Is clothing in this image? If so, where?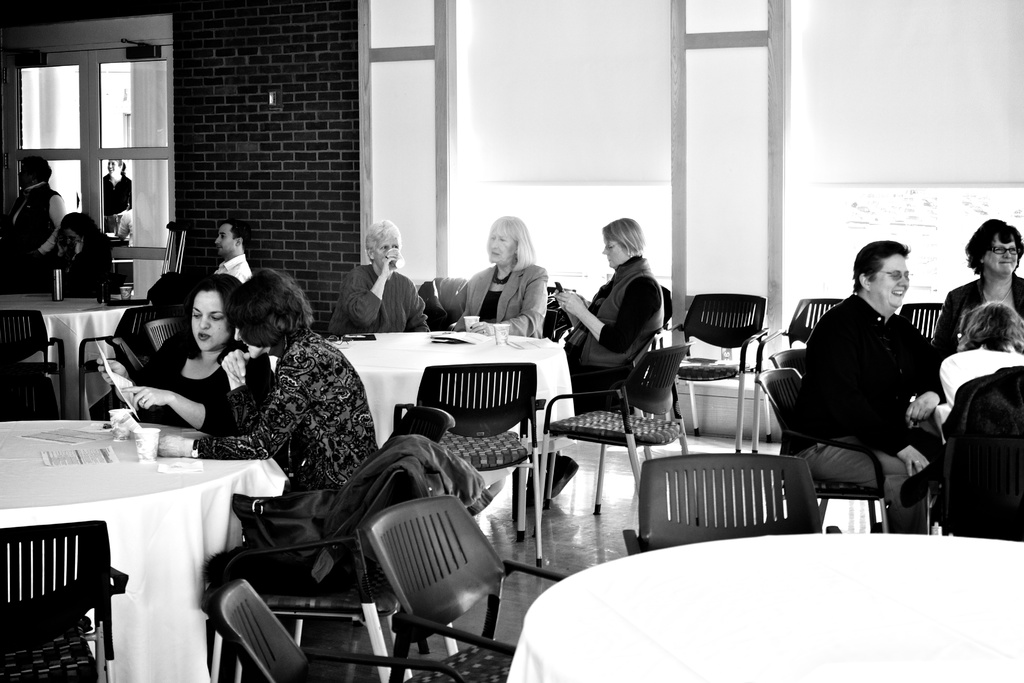
Yes, at BBox(3, 181, 66, 294).
